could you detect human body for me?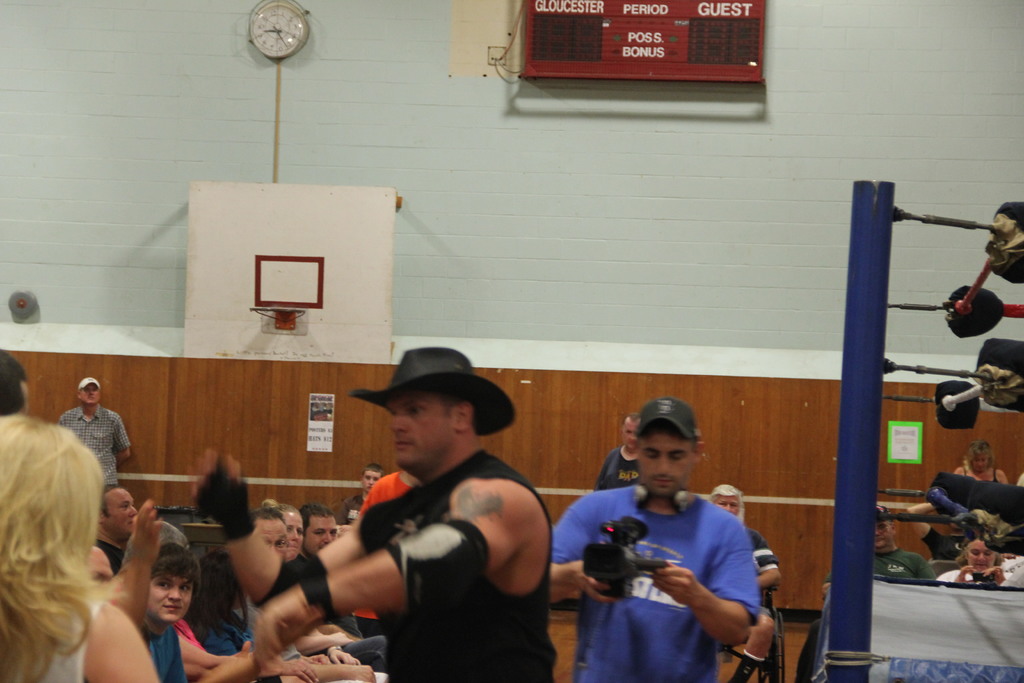
Detection result: 0 418 157 682.
